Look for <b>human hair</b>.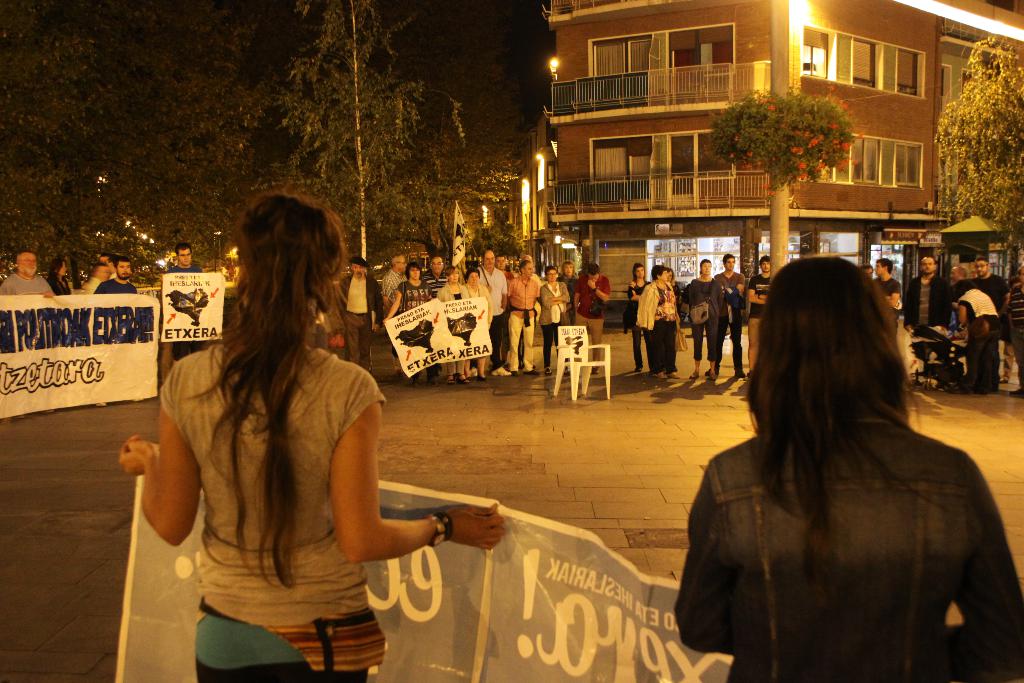
Found: pyautogui.locateOnScreen(762, 254, 771, 263).
